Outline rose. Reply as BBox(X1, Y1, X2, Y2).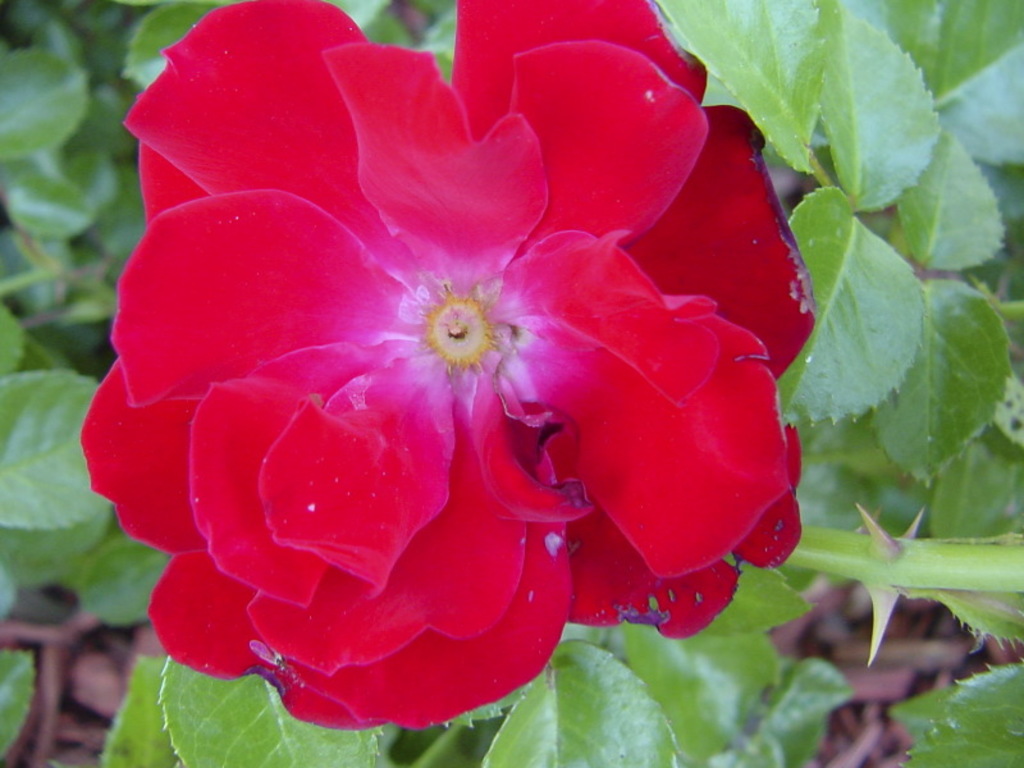
BBox(78, 0, 818, 731).
